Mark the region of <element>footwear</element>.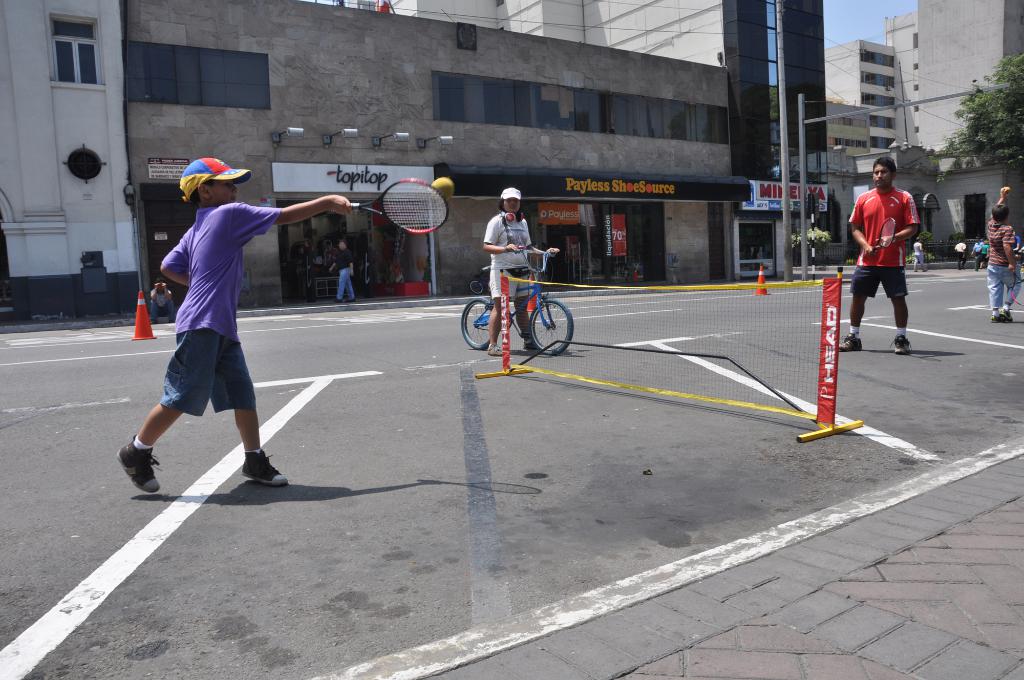
Region: BBox(486, 342, 504, 357).
